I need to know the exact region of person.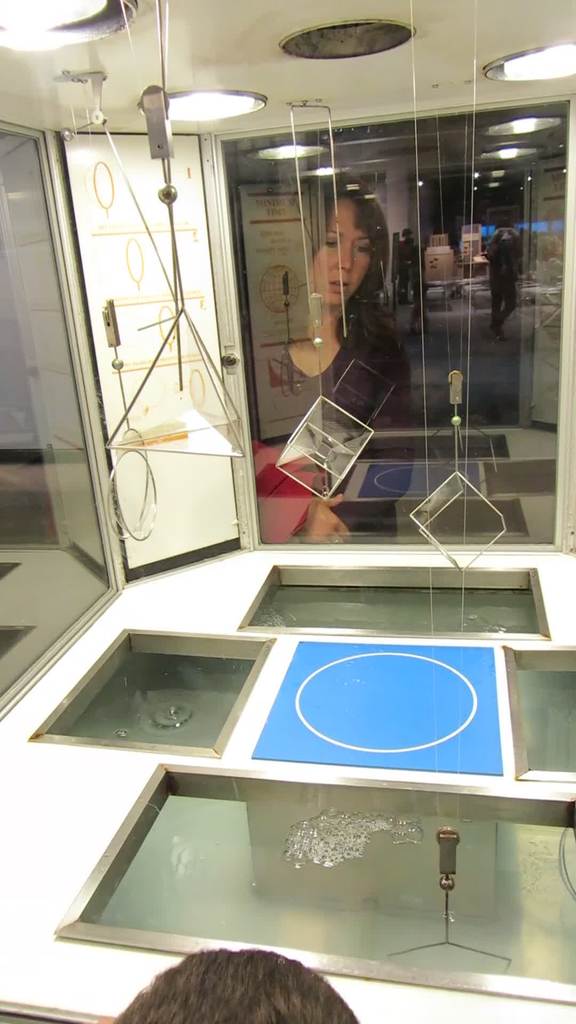
Region: [x1=104, y1=942, x2=359, y2=1023].
